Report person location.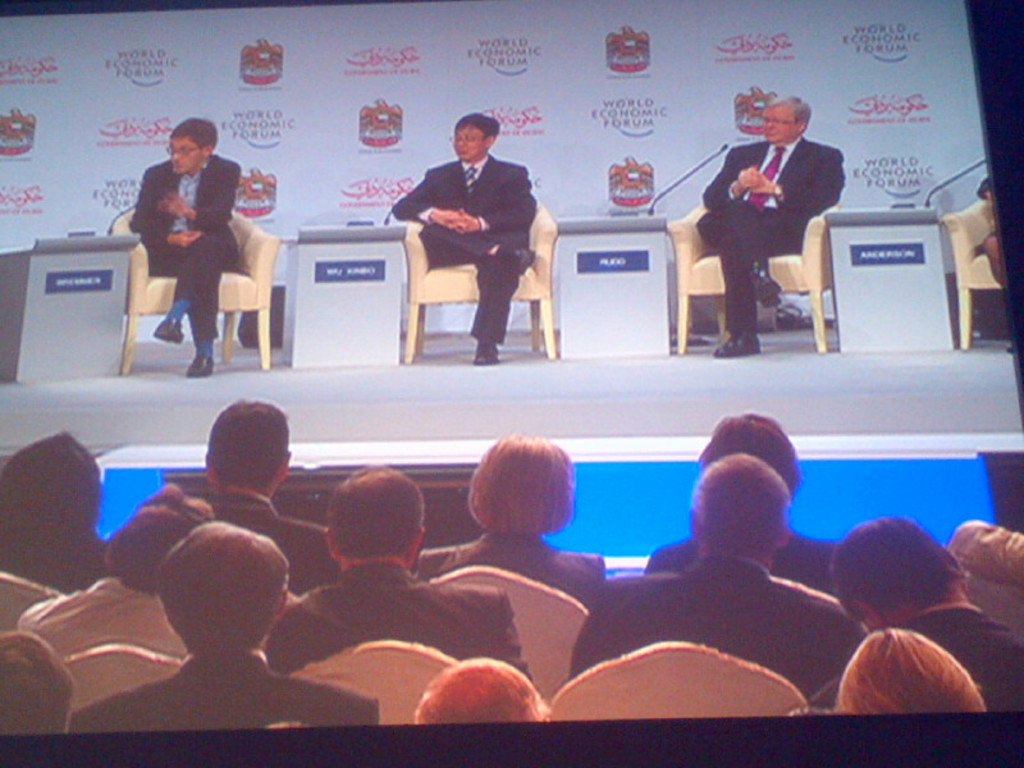
Report: [695,96,844,365].
